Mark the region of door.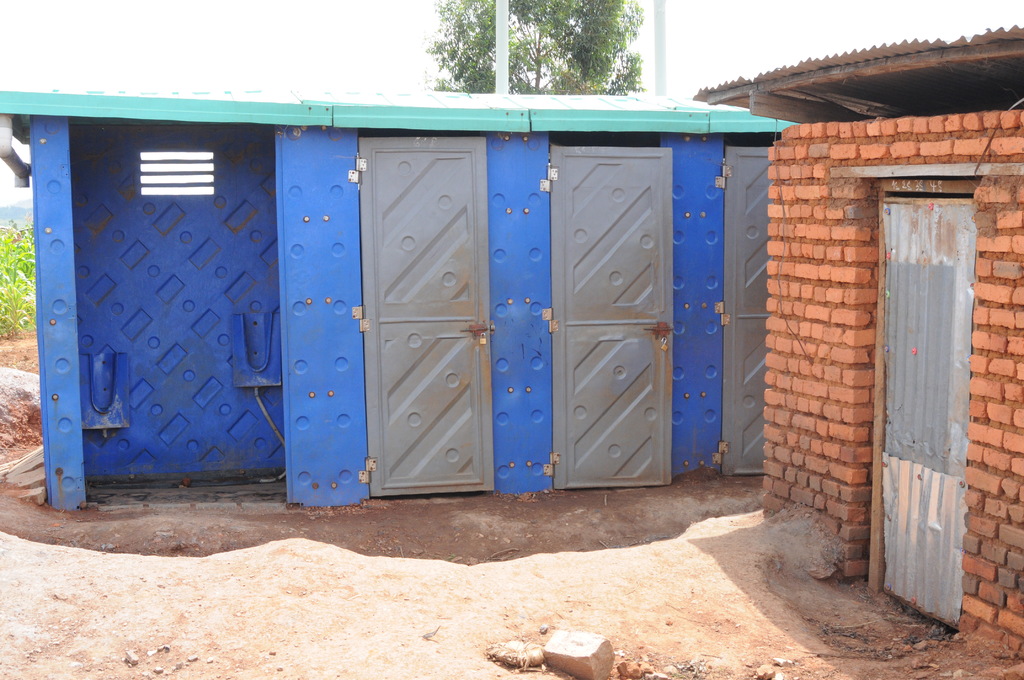
Region: (x1=719, y1=143, x2=768, y2=478).
